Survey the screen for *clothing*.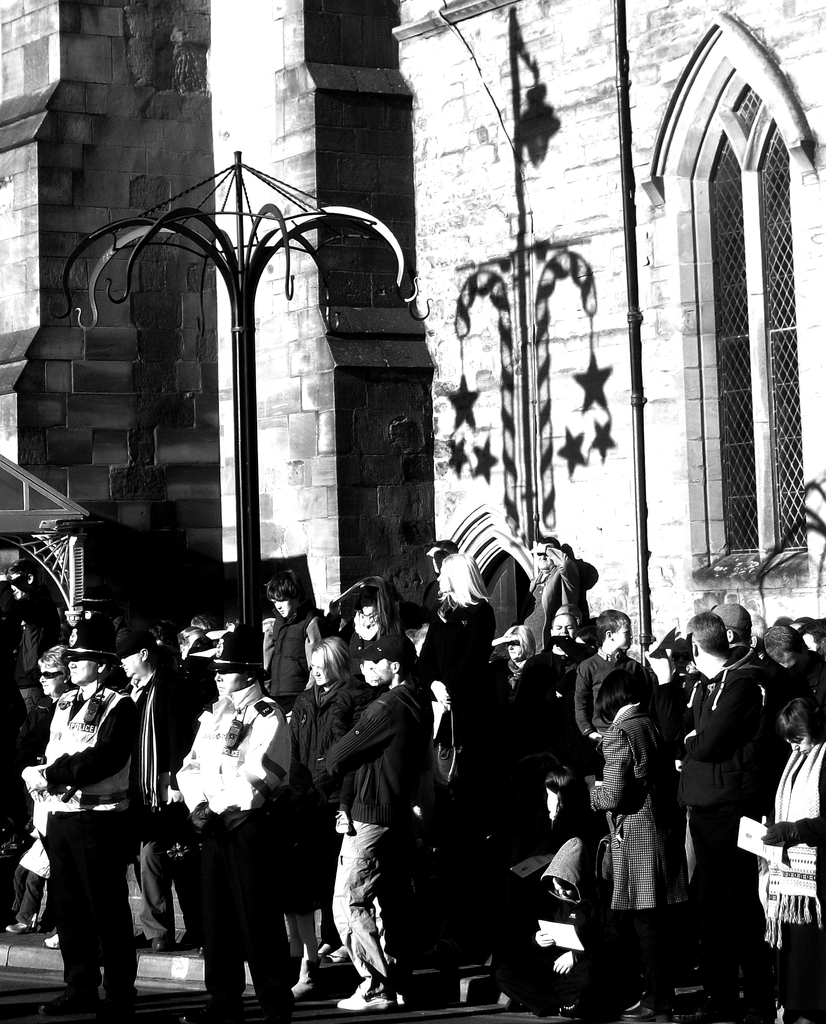
Survey found: (left=683, top=648, right=768, bottom=808).
